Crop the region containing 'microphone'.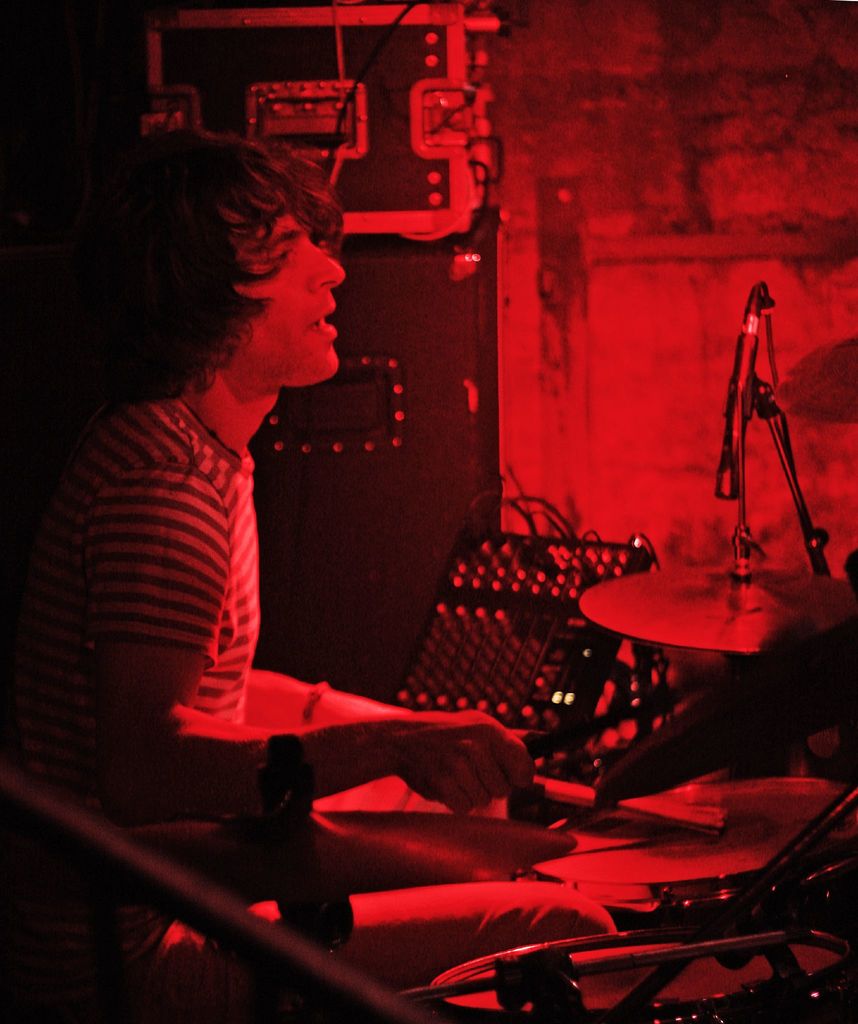
Crop region: {"left": 716, "top": 310, "right": 763, "bottom": 509}.
